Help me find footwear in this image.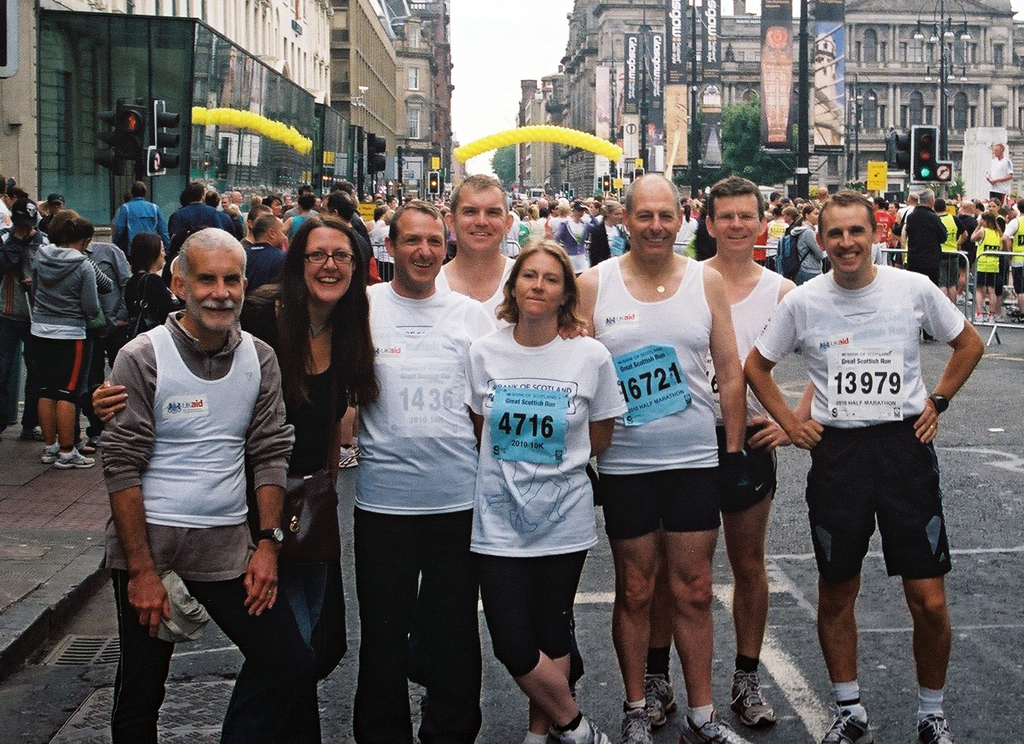
Found it: select_region(55, 446, 98, 469).
